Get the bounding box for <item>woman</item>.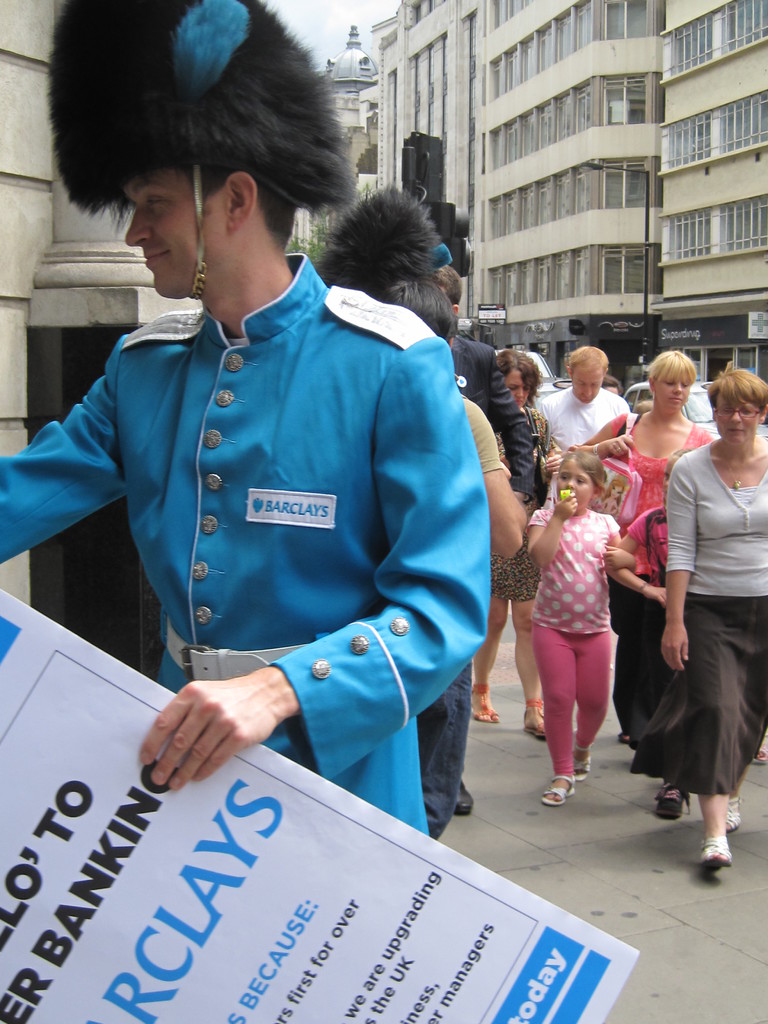
x1=464, y1=349, x2=570, y2=744.
